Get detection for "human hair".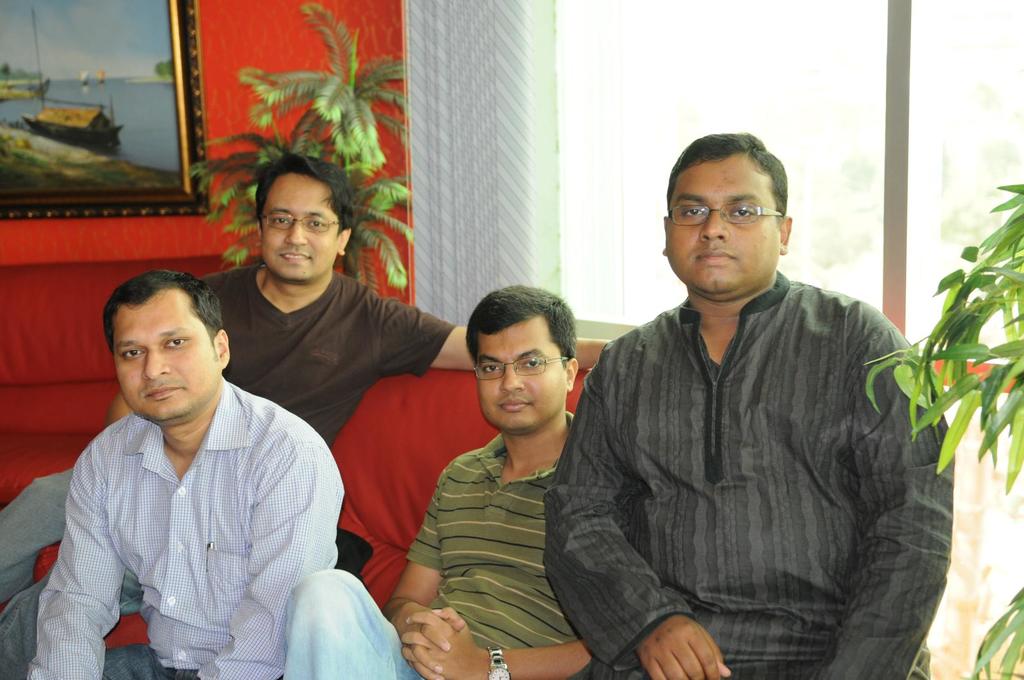
Detection: locate(463, 285, 577, 367).
